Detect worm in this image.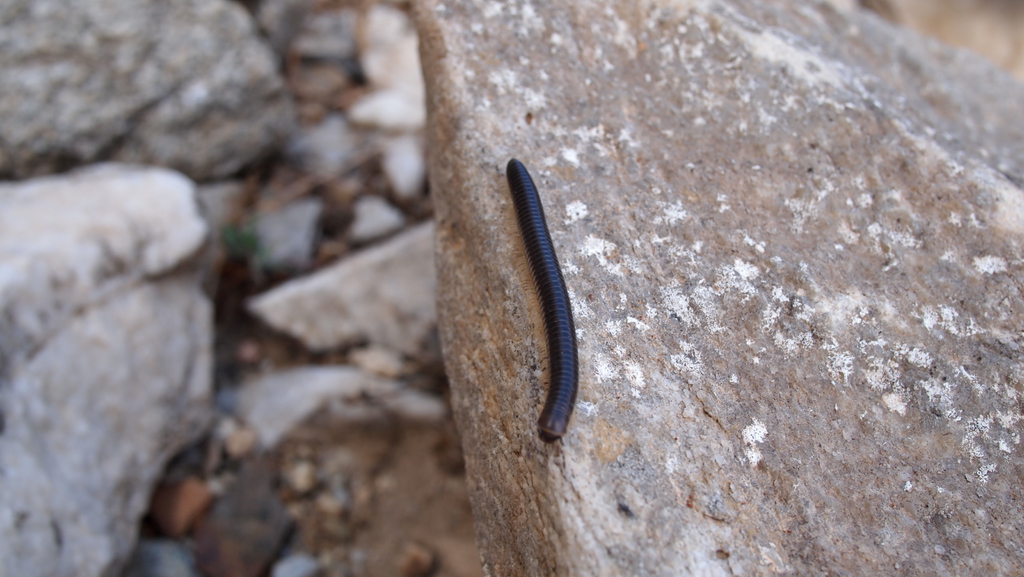
Detection: <bbox>509, 156, 583, 448</bbox>.
